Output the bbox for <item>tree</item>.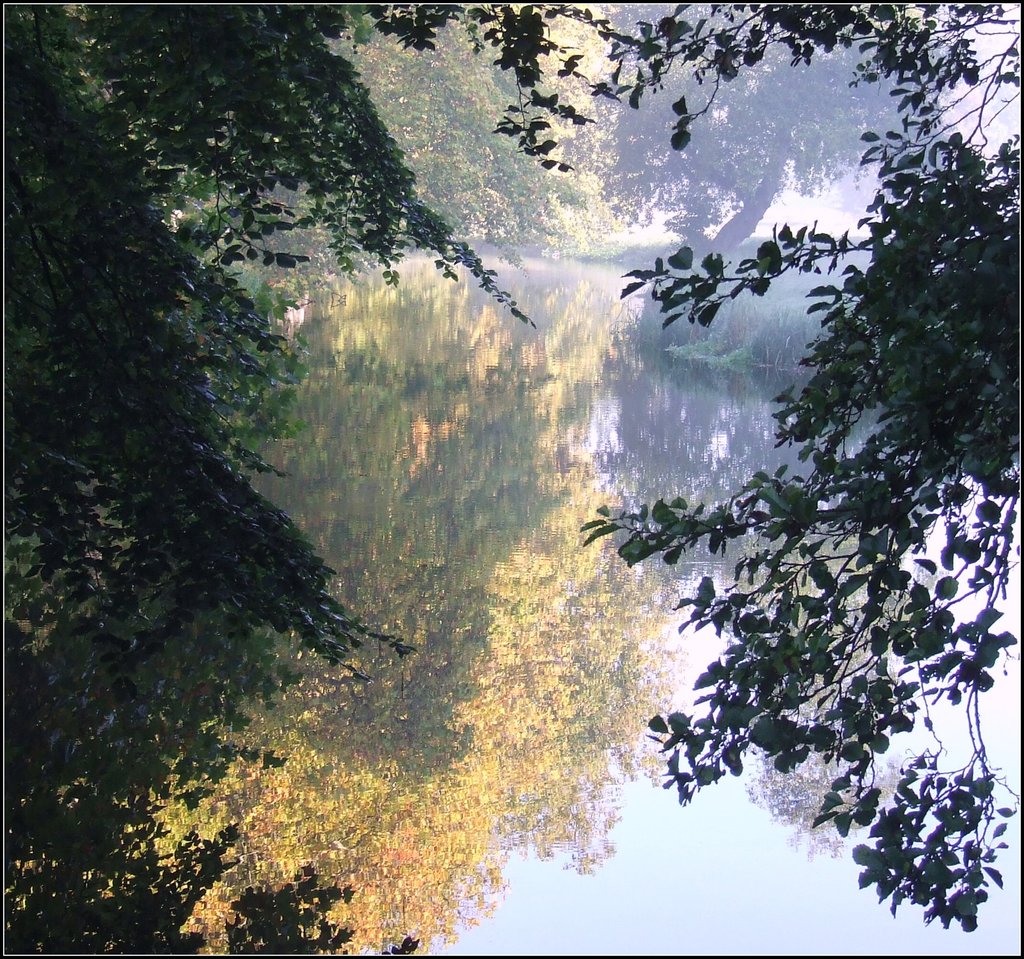
bbox=(558, 4, 973, 266).
